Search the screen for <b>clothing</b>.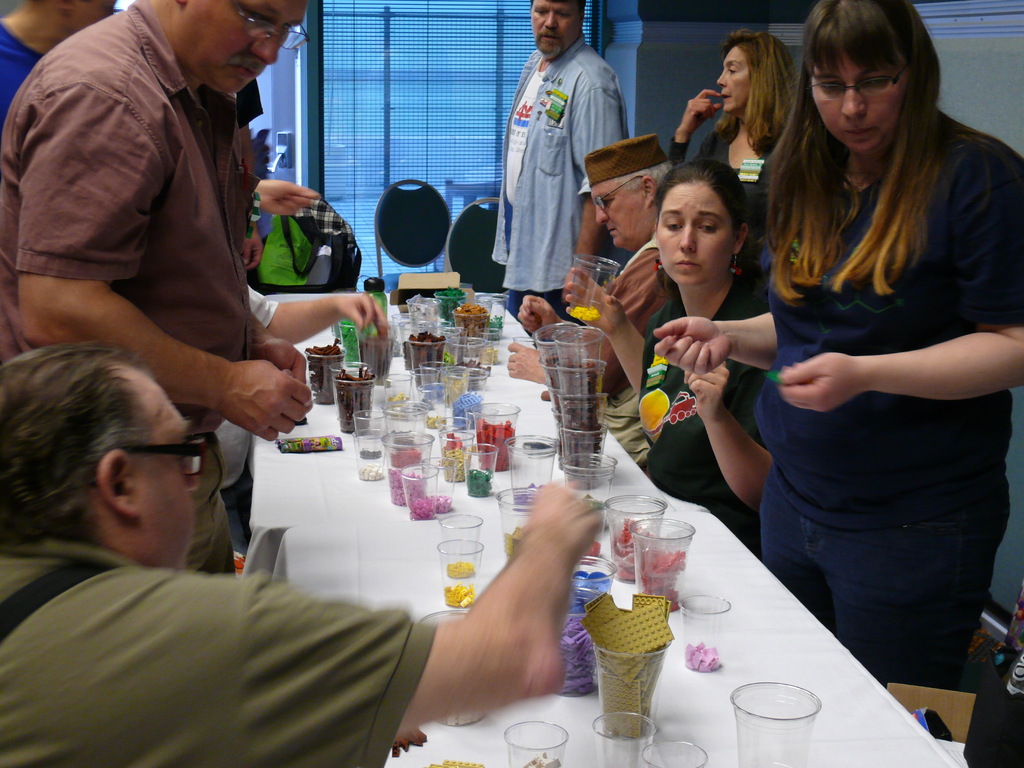
Found at bbox=(0, 15, 43, 125).
